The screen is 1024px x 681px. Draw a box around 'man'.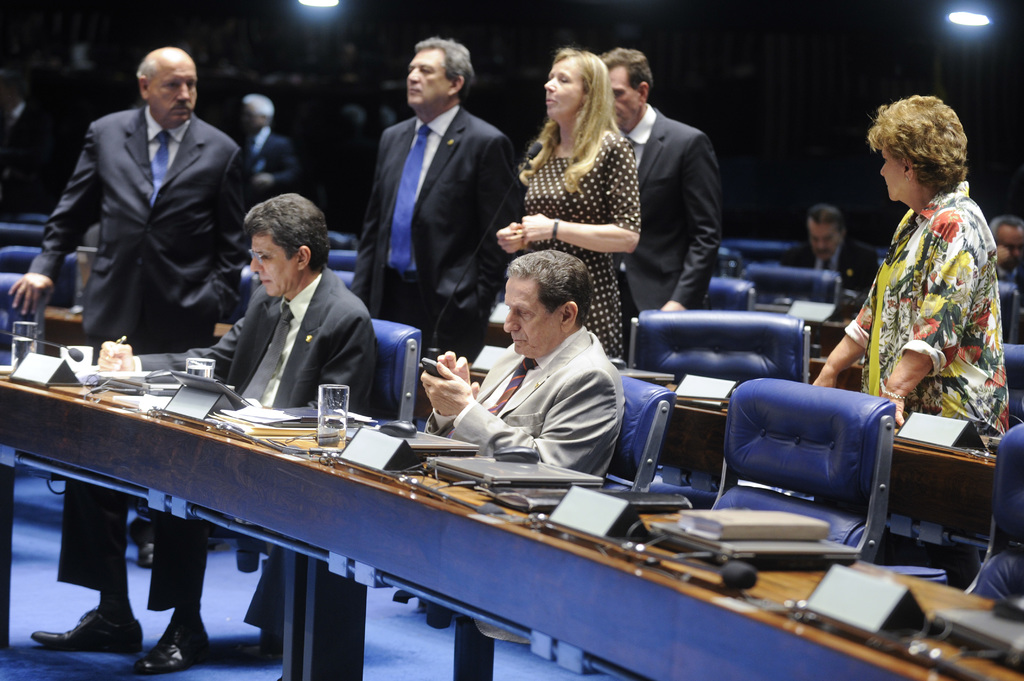
bbox(989, 216, 1023, 310).
